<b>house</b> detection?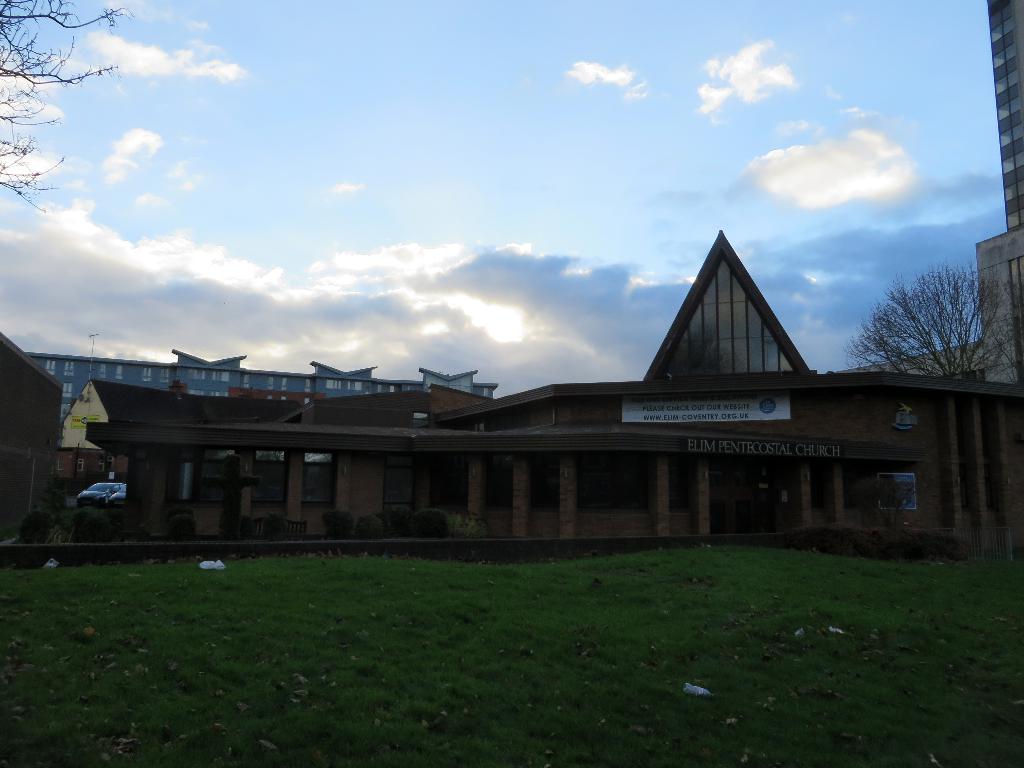
(1, 337, 66, 548)
